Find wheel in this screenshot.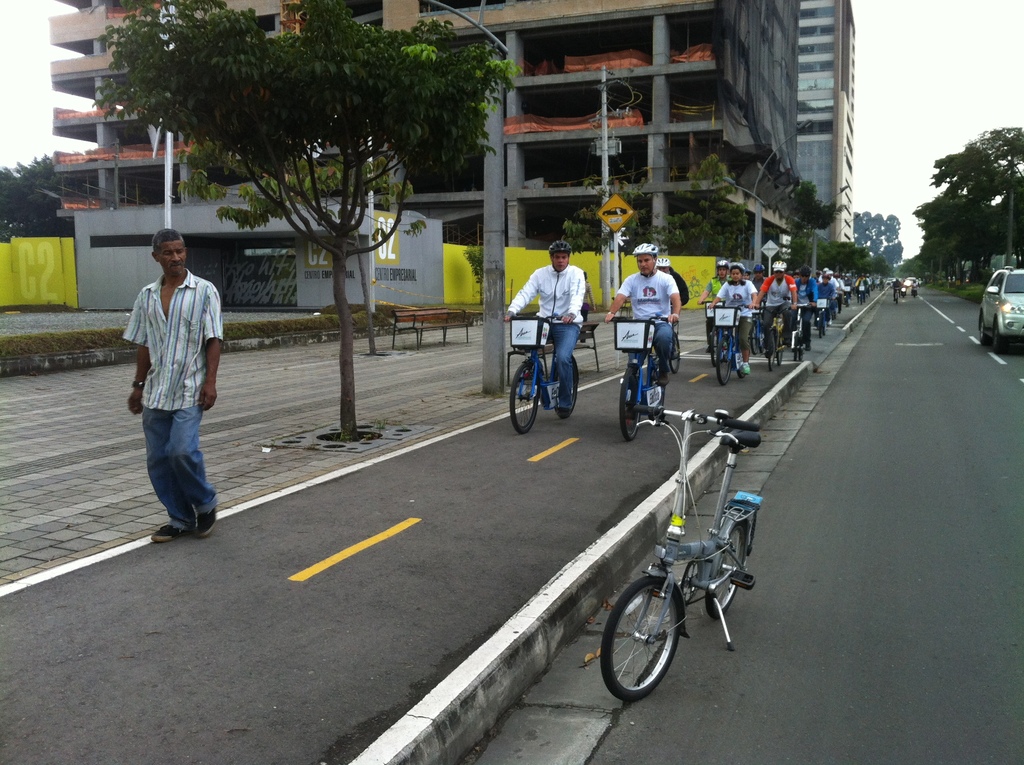
The bounding box for wheel is x1=819, y1=311, x2=823, y2=342.
